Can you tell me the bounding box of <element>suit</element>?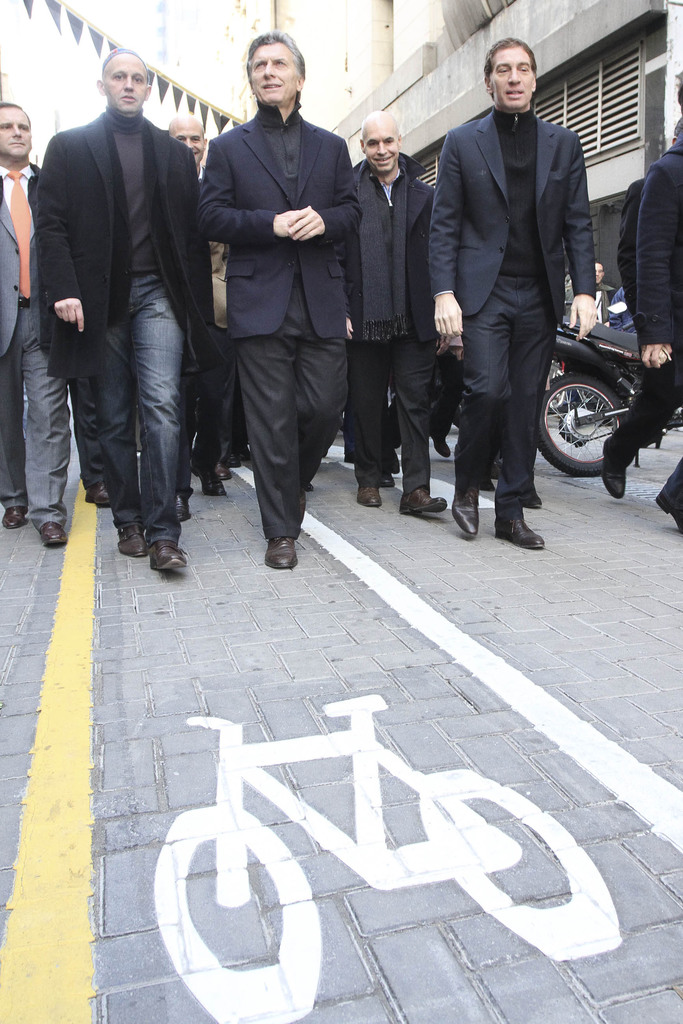
(left=39, top=113, right=215, bottom=358).
